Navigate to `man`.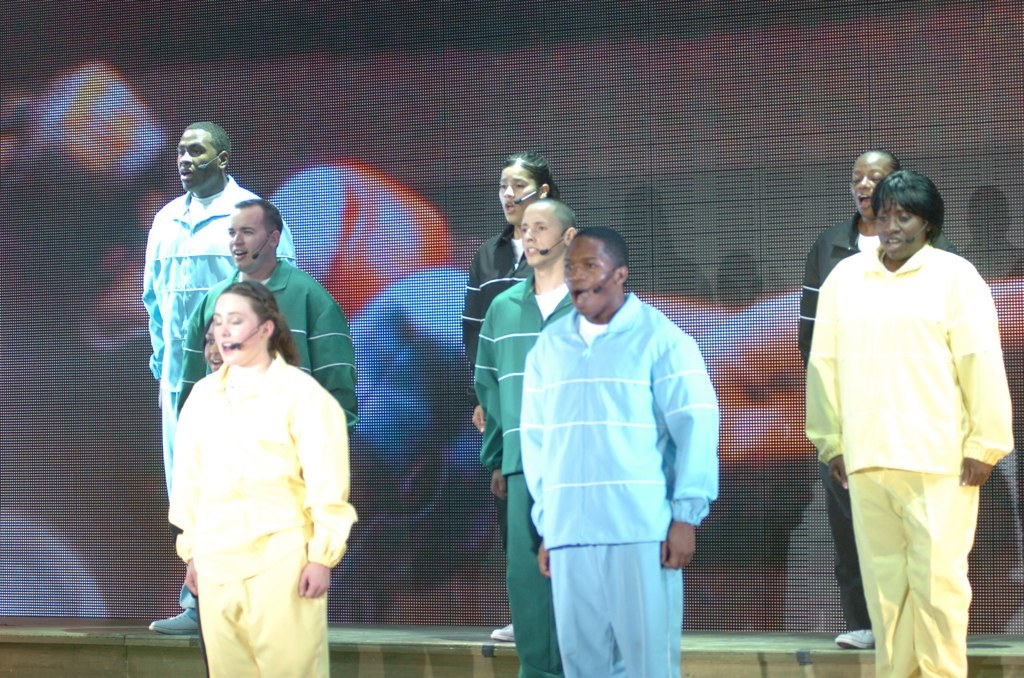
Navigation target: left=519, top=225, right=720, bottom=677.
